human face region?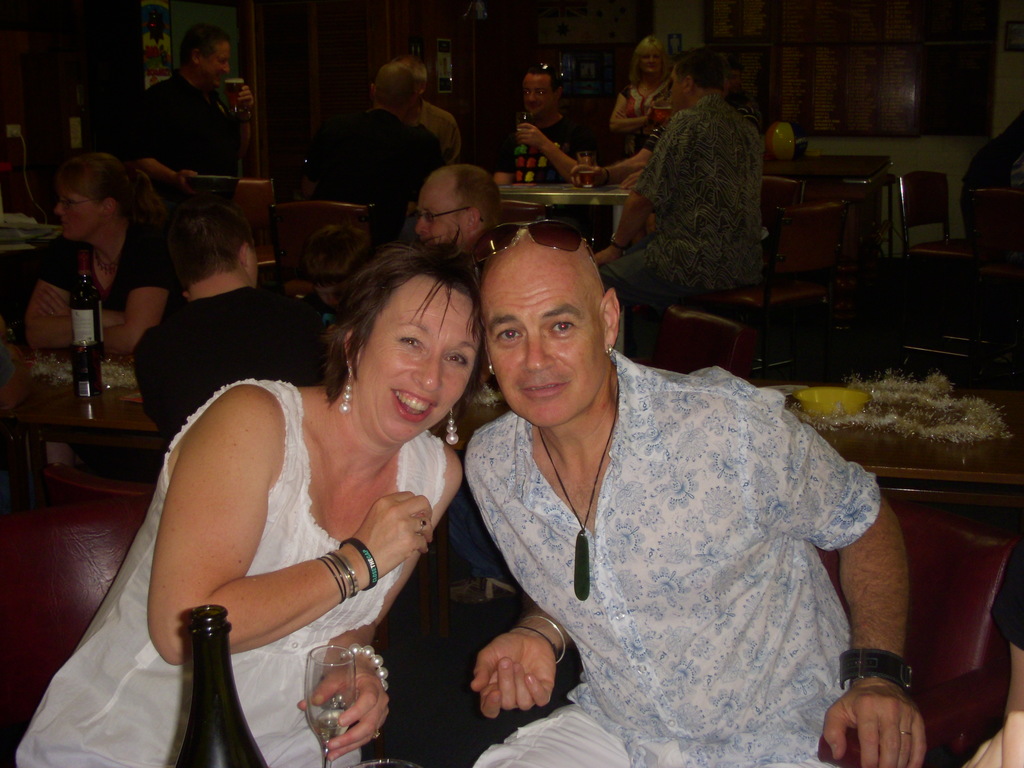
(left=55, top=185, right=107, bottom=242)
